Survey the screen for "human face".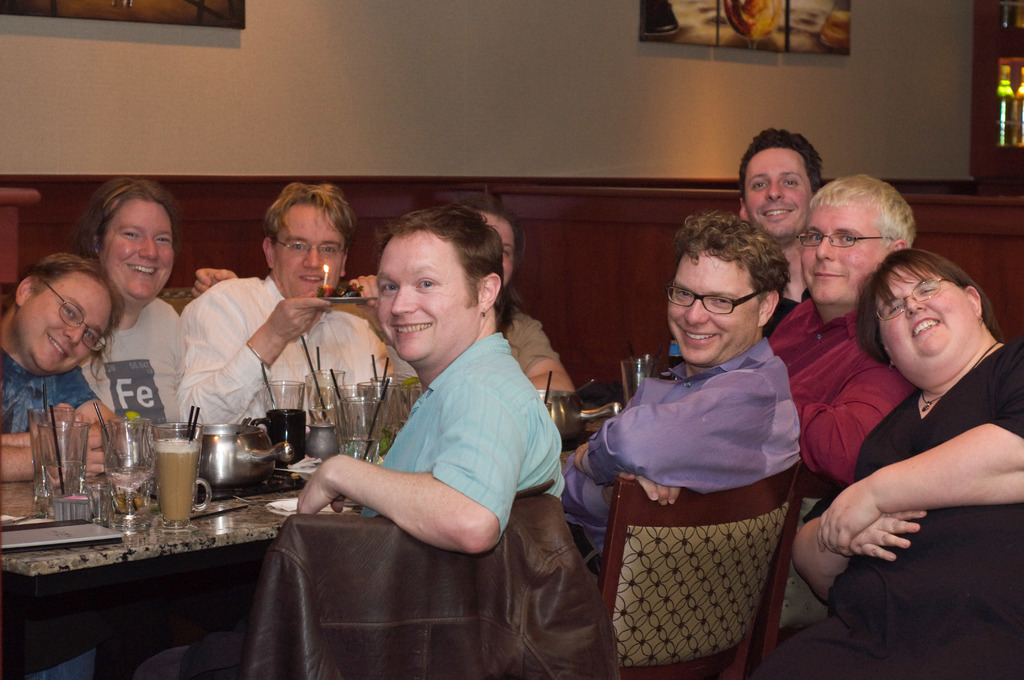
Survey found: Rect(282, 205, 340, 294).
